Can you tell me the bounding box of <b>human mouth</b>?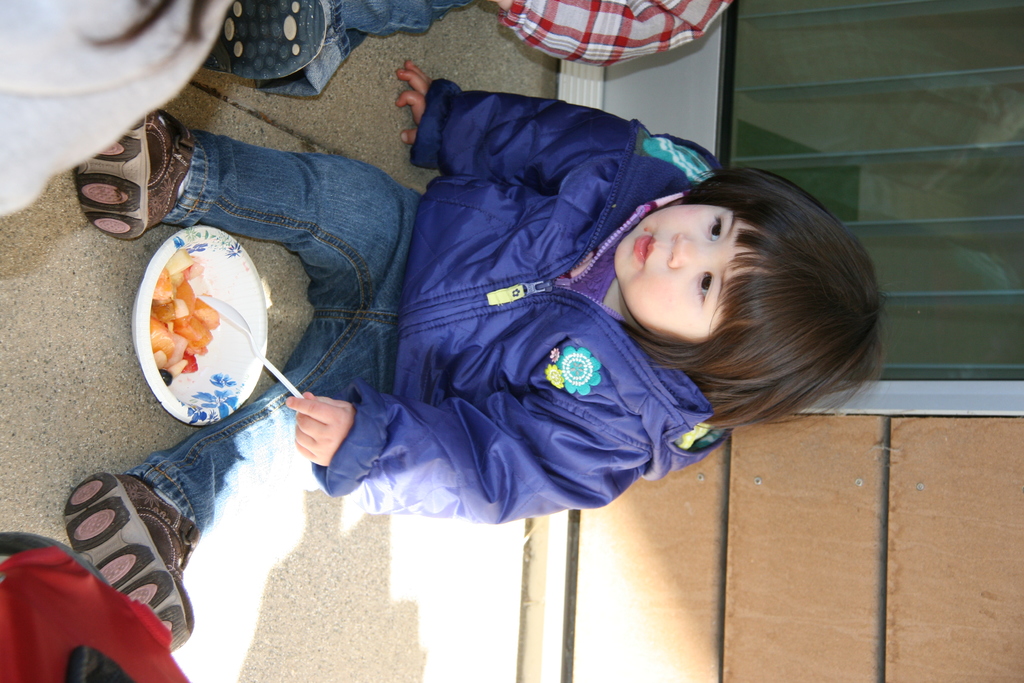
locate(632, 233, 655, 272).
